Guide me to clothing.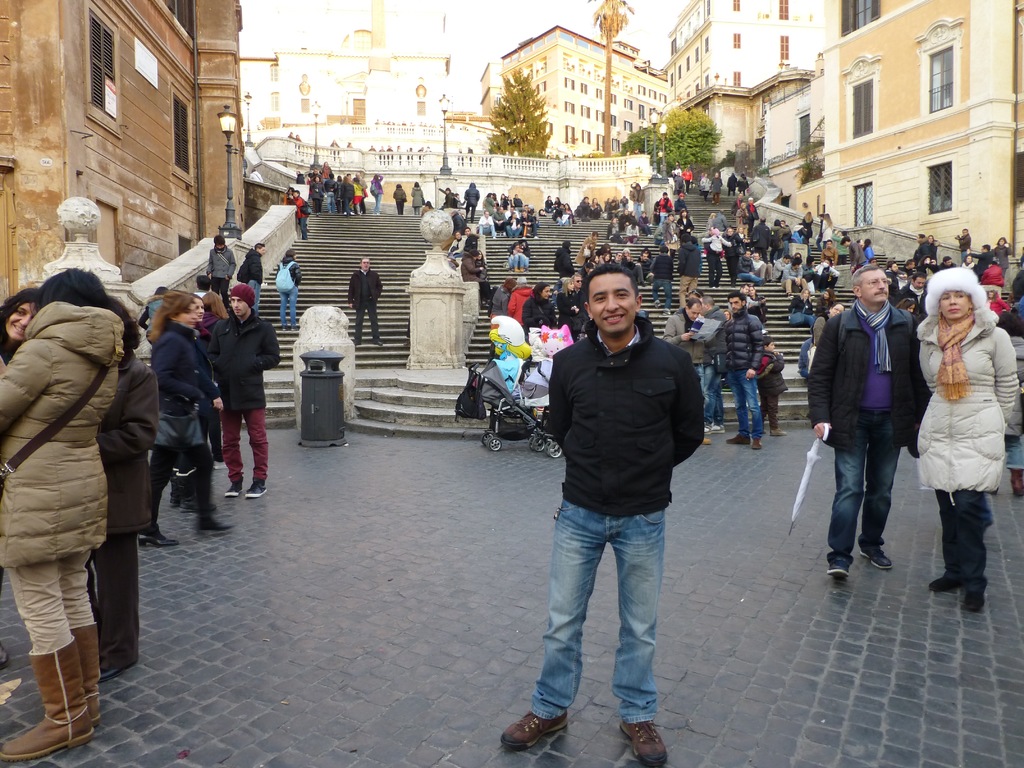
Guidance: bbox(627, 227, 640, 243).
